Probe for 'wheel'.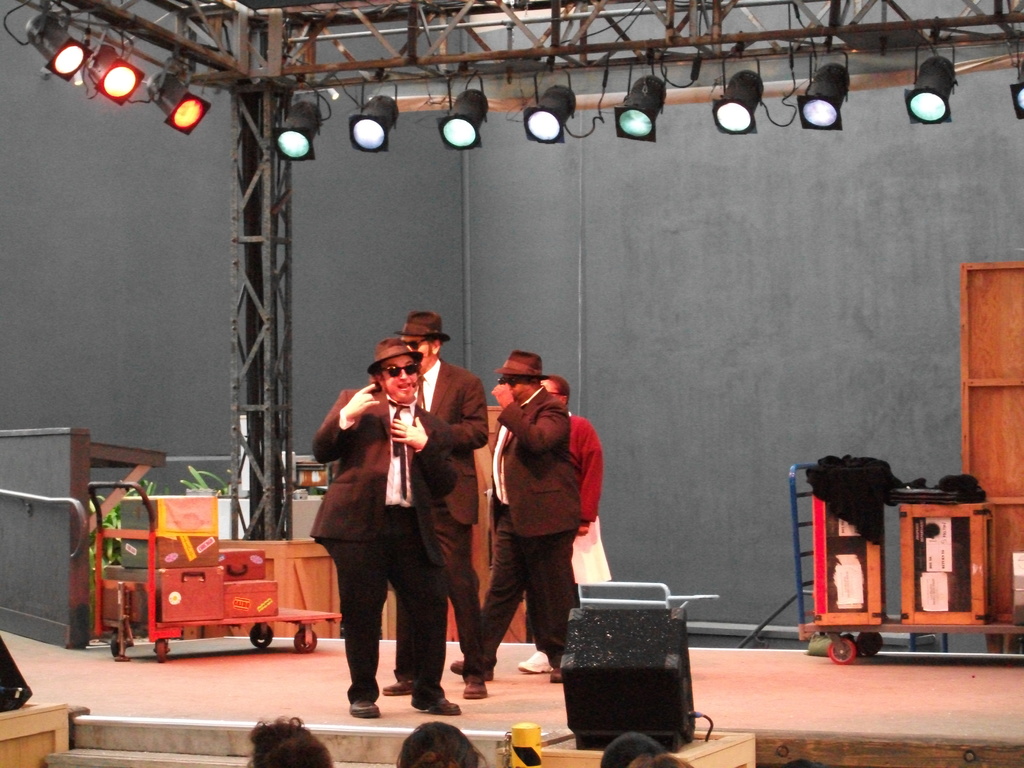
Probe result: BBox(247, 623, 272, 650).
